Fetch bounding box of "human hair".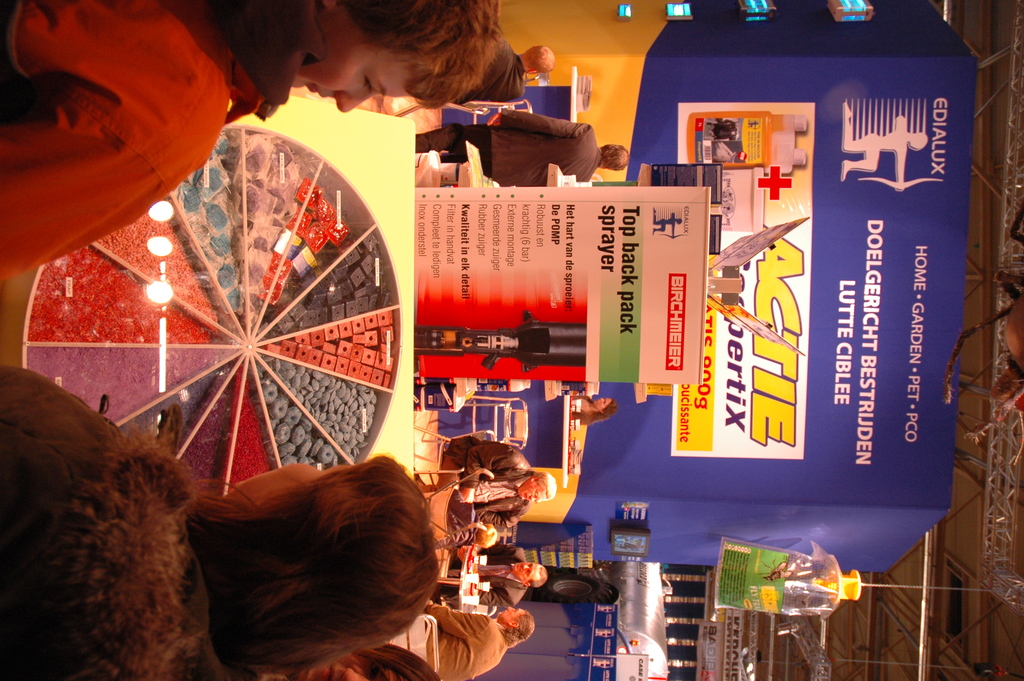
Bbox: {"left": 589, "top": 397, "right": 620, "bottom": 425}.
